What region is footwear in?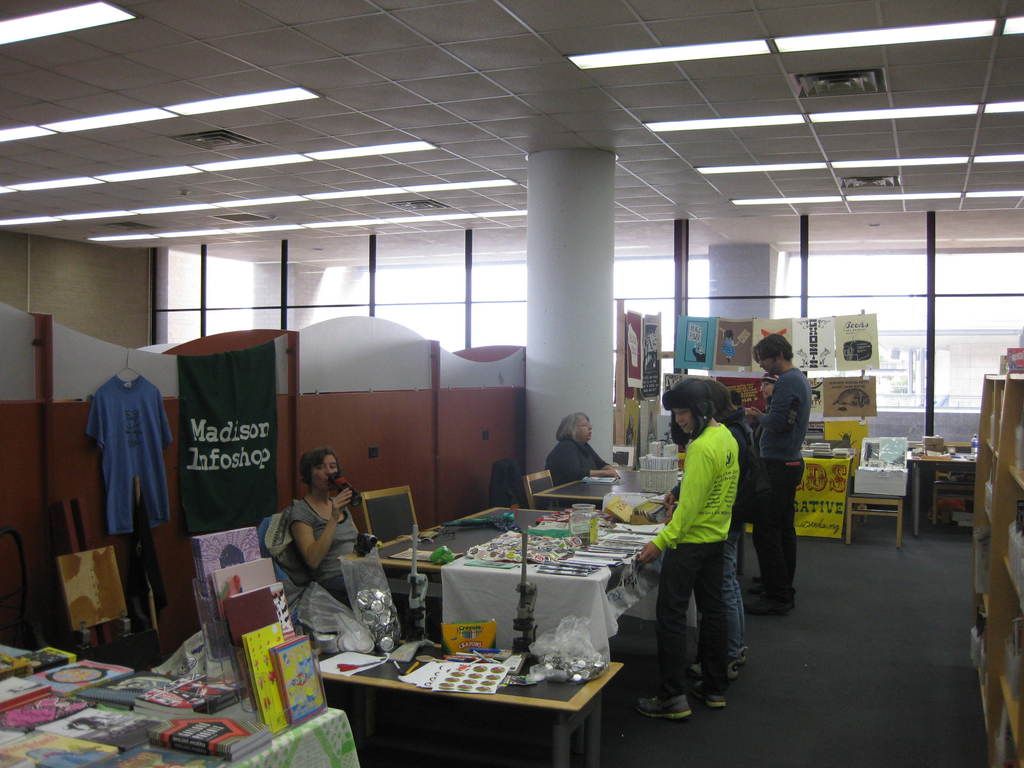
rect(696, 682, 726, 709).
